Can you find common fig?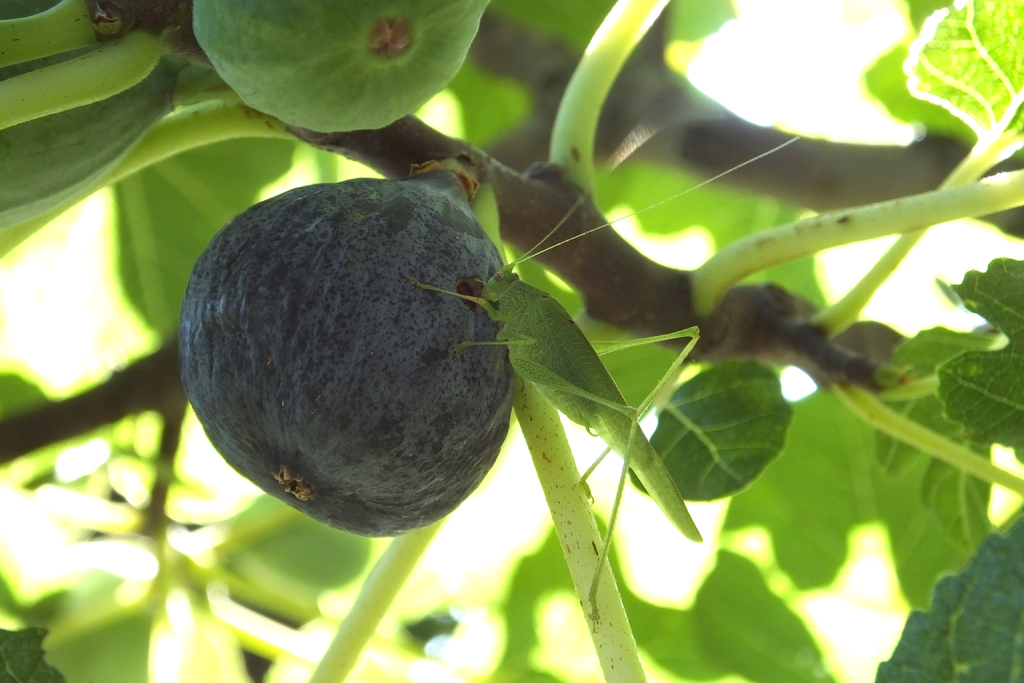
Yes, bounding box: Rect(180, 178, 515, 536).
